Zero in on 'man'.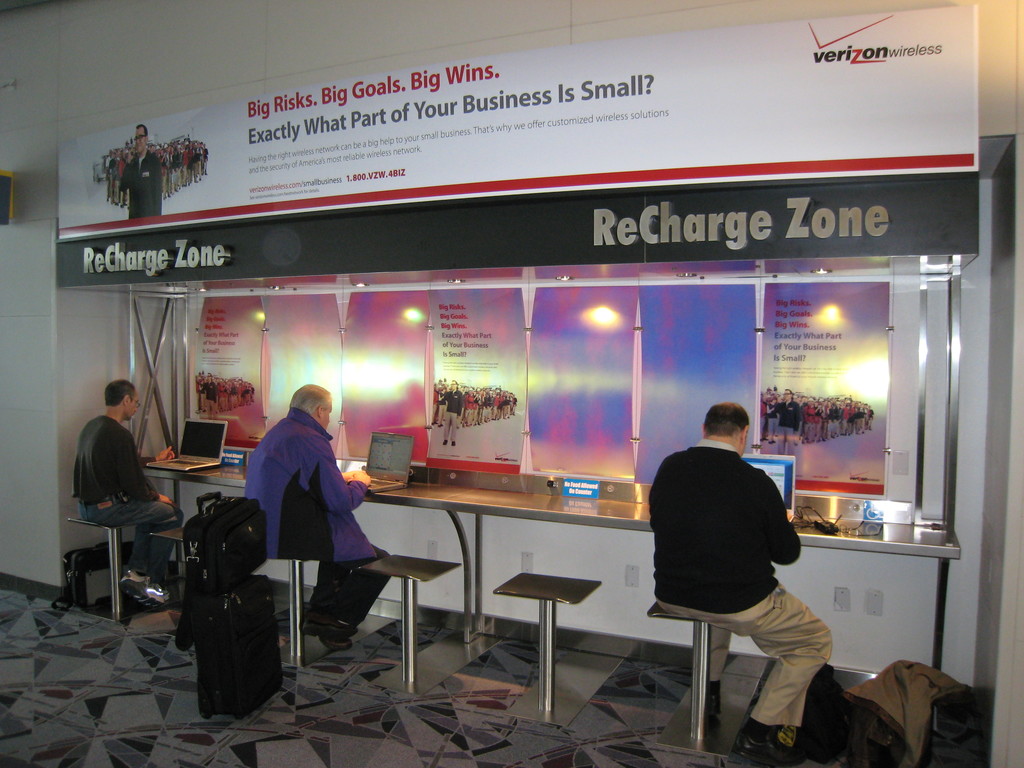
Zeroed in: crop(245, 381, 396, 644).
